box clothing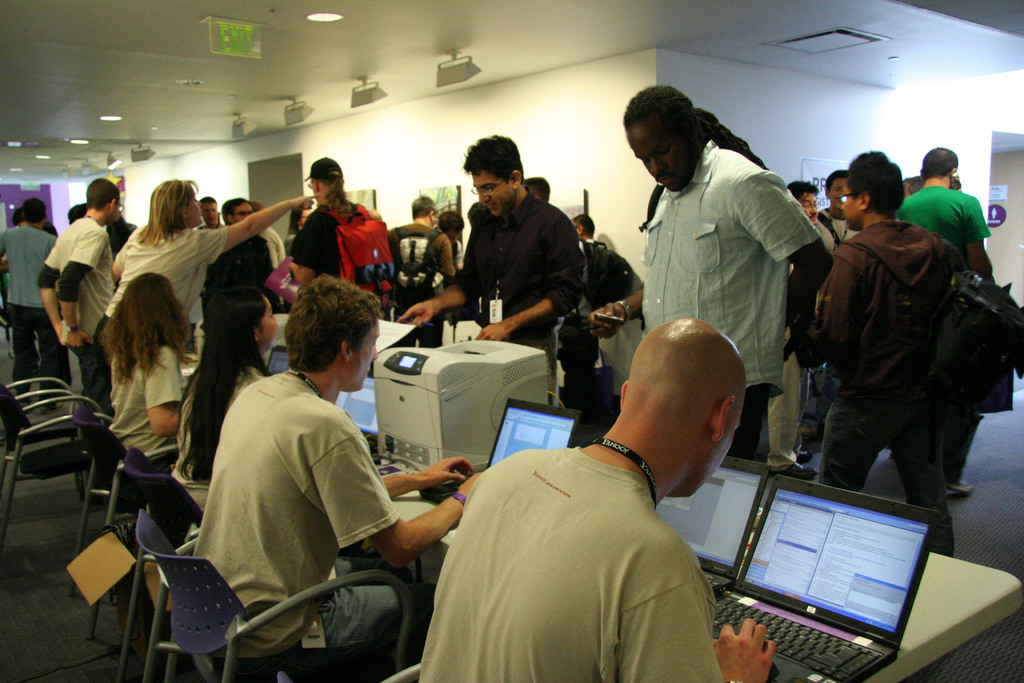
404 385 771 682
